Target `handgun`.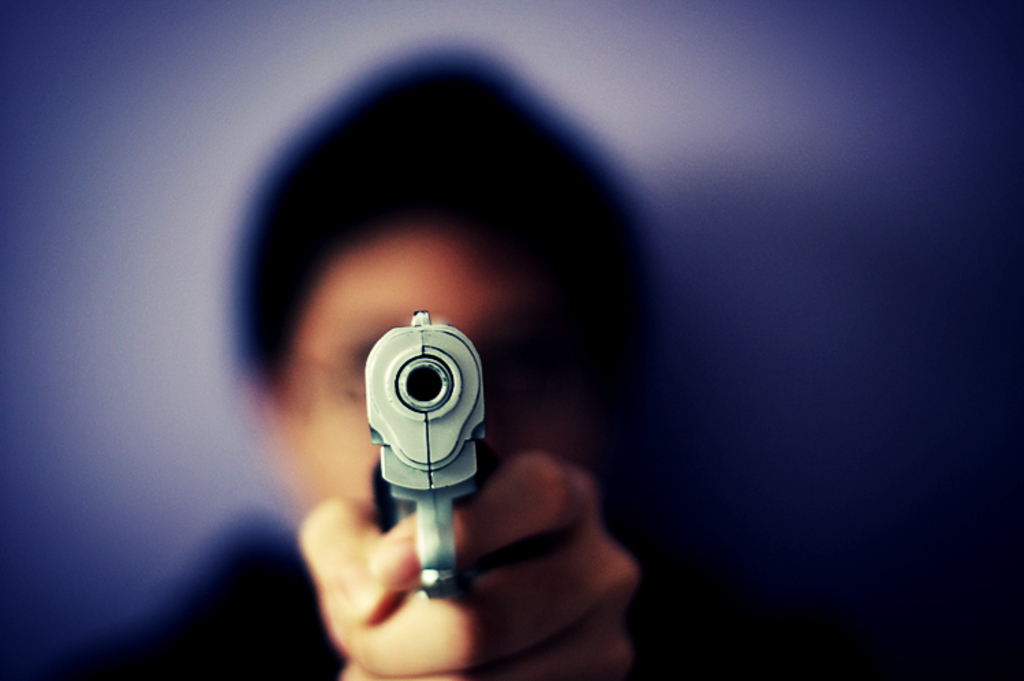
Target region: 363:304:487:600.
